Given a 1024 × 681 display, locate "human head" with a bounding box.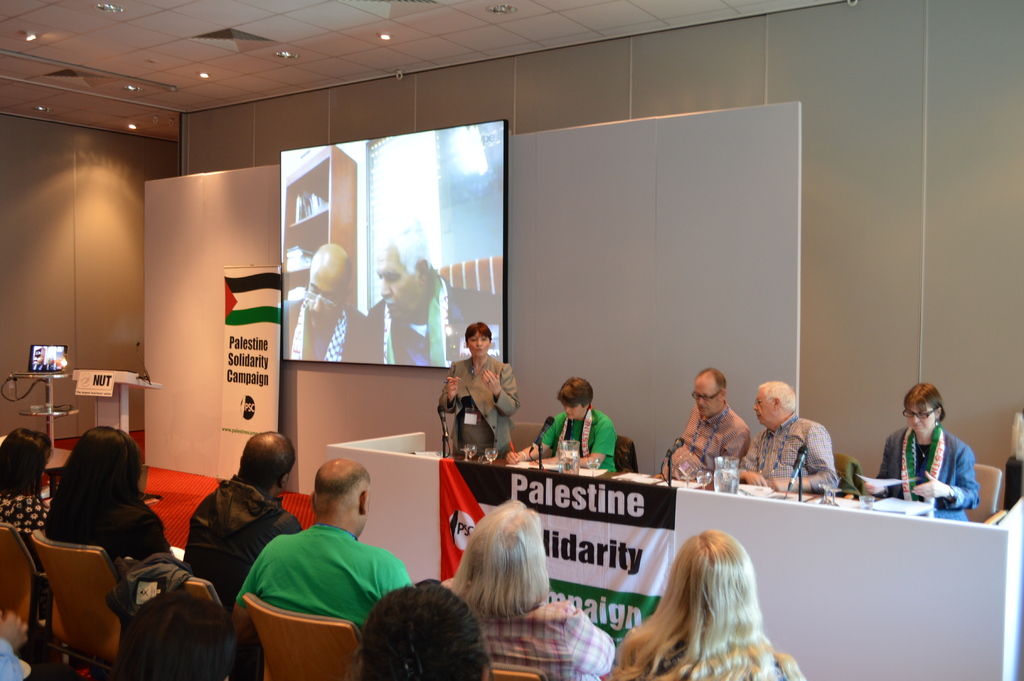
Located: (63,420,140,504).
